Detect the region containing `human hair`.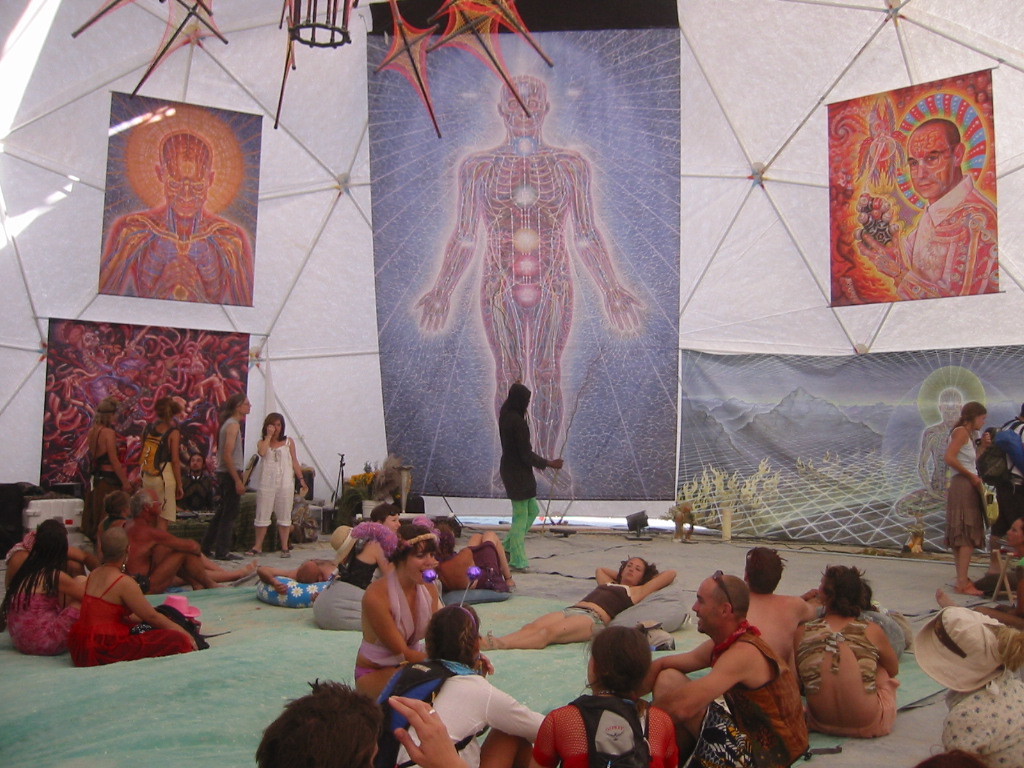
box(255, 672, 379, 767).
